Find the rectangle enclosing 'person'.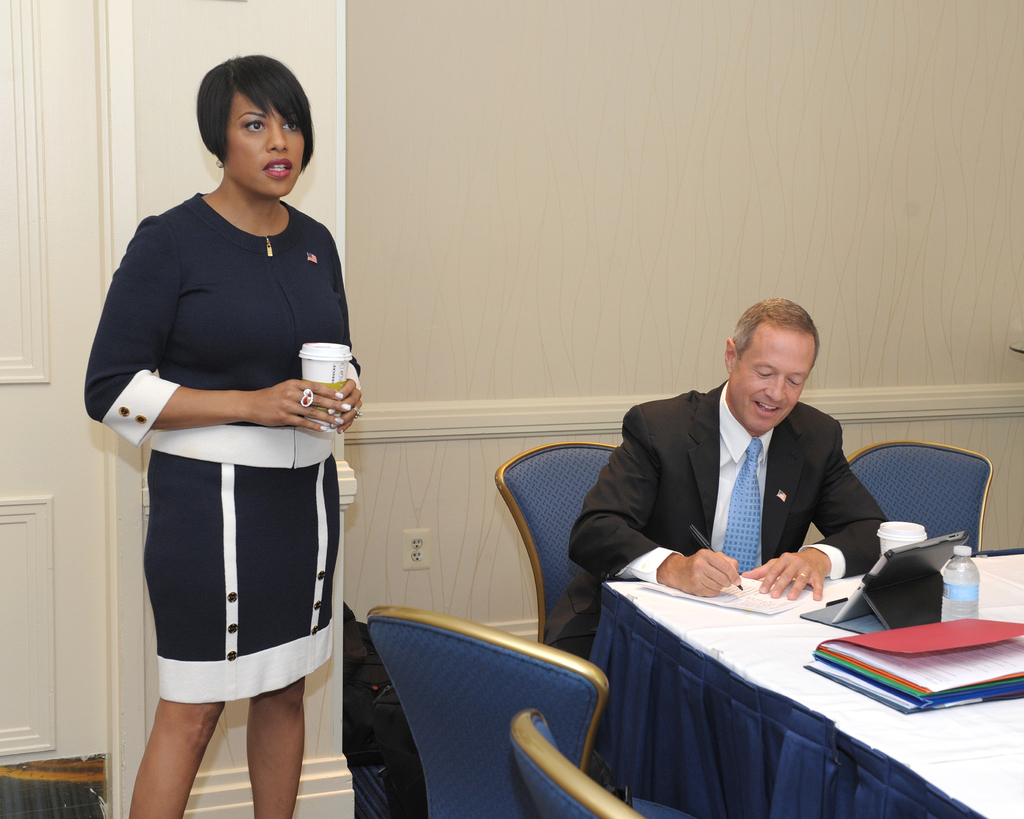
Rect(101, 54, 368, 818).
